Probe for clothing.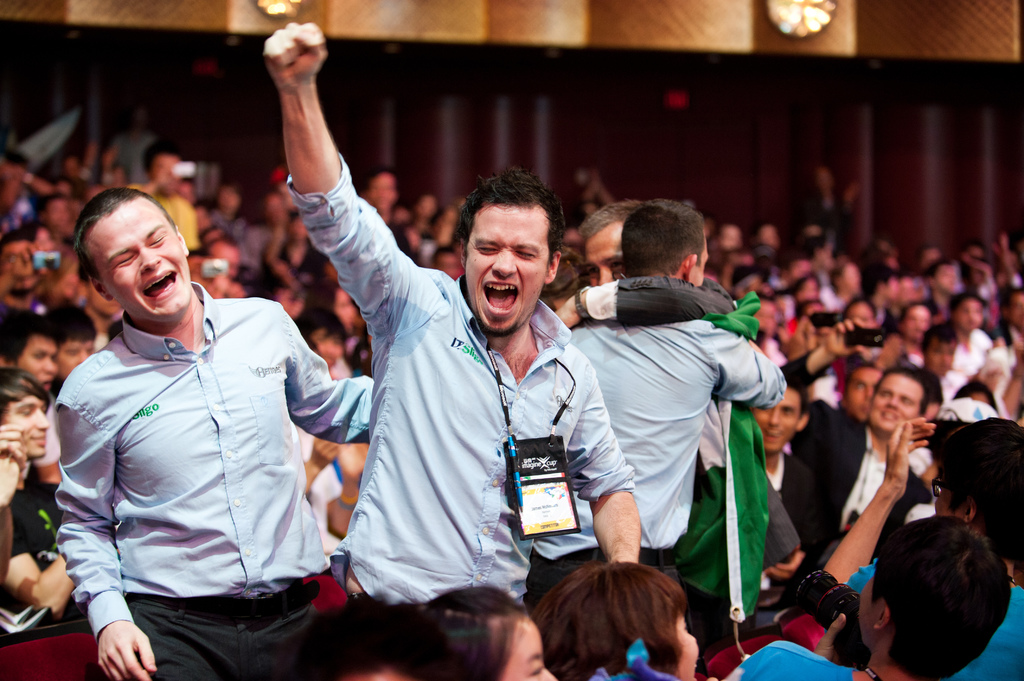
Probe result: [left=785, top=351, right=938, bottom=584].
